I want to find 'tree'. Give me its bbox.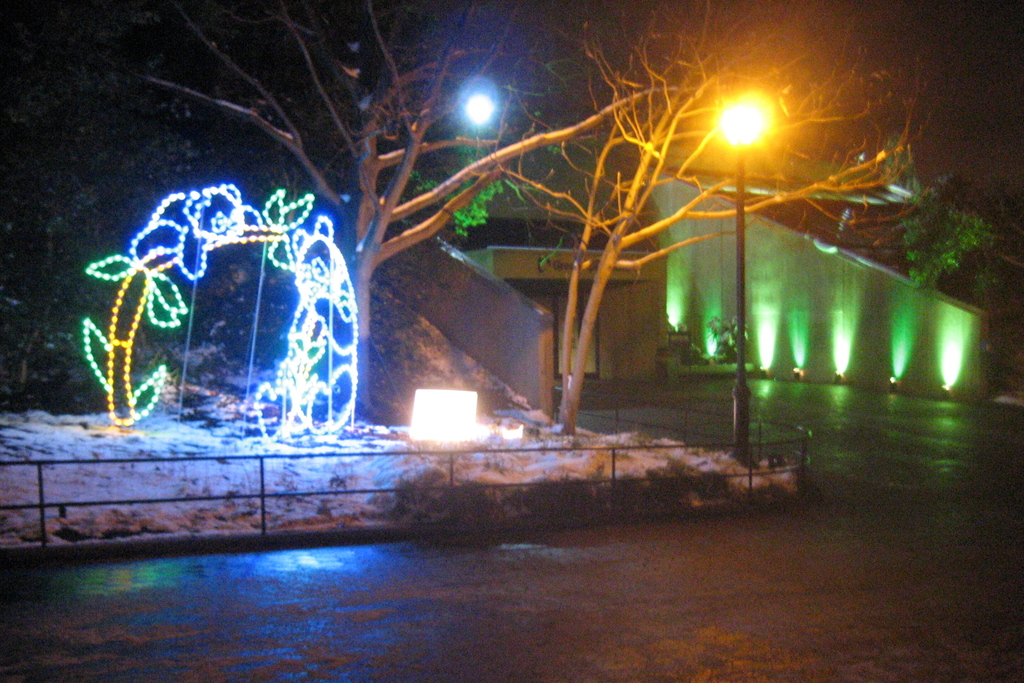
region(0, 0, 934, 432).
